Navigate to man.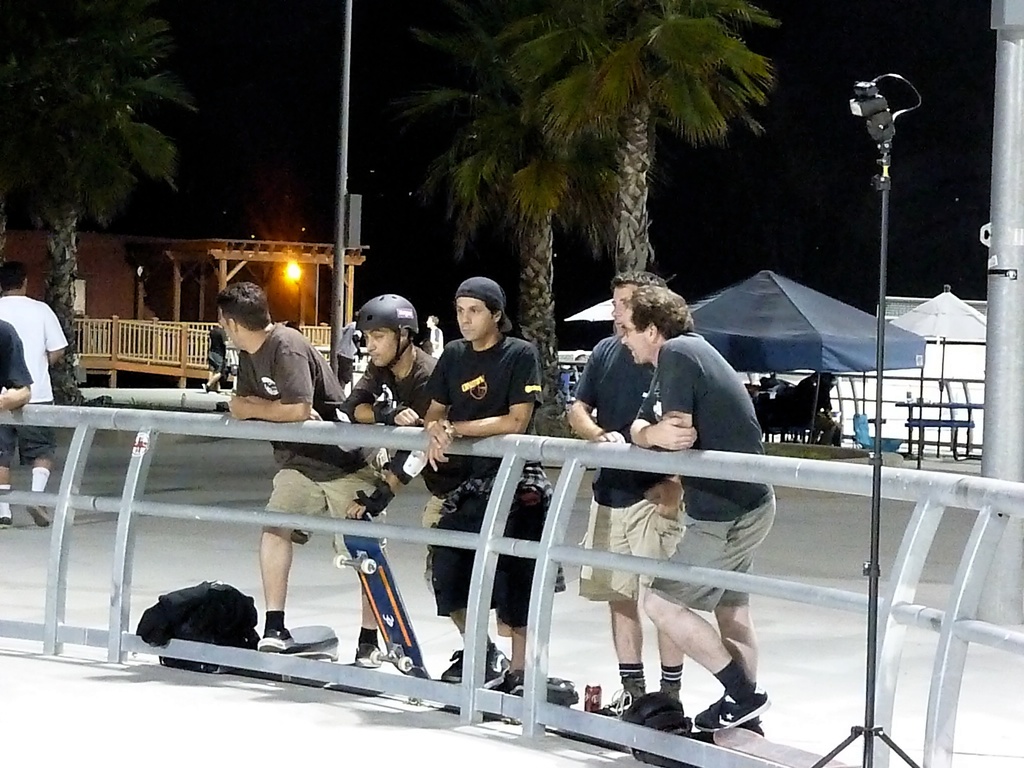
Navigation target: 618,276,775,739.
